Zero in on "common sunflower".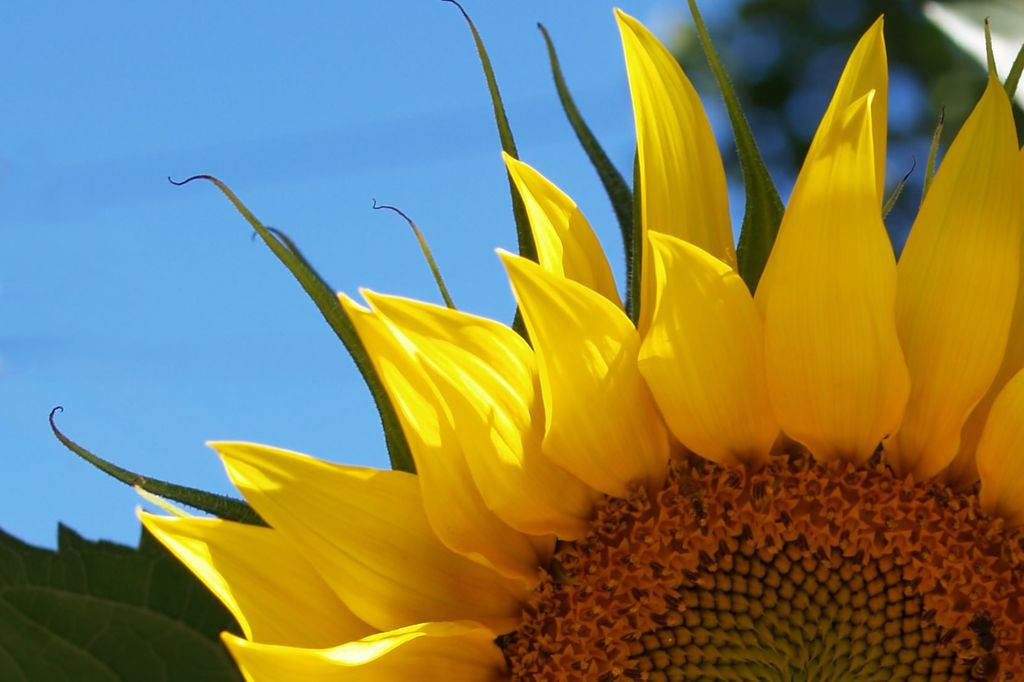
Zeroed in: BBox(133, 4, 1023, 681).
